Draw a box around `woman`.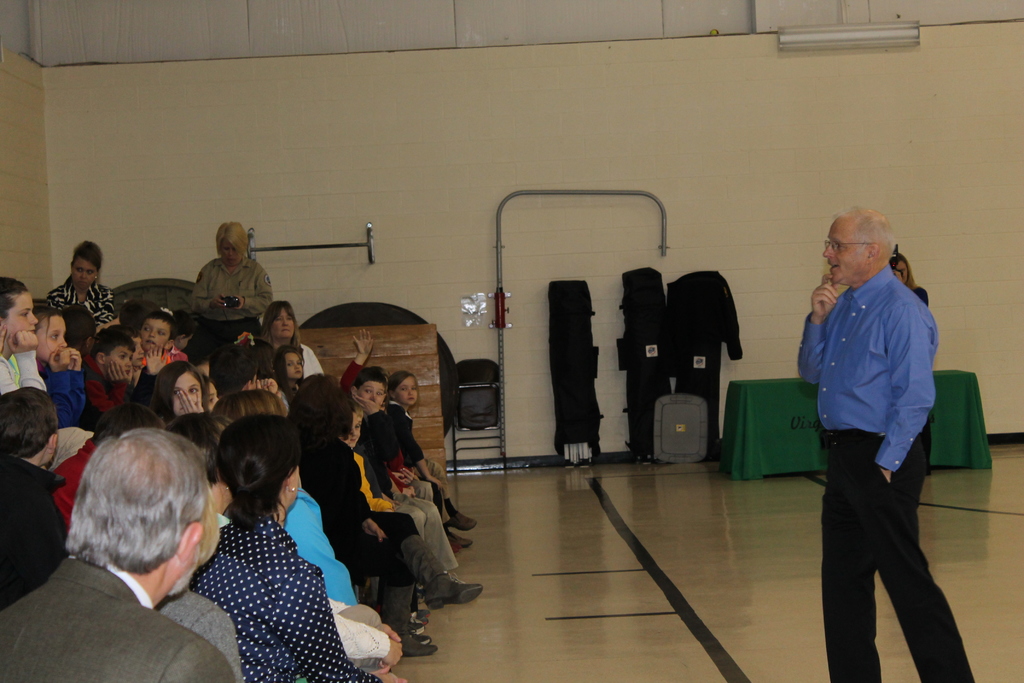
<bbox>189, 224, 271, 370</bbox>.
